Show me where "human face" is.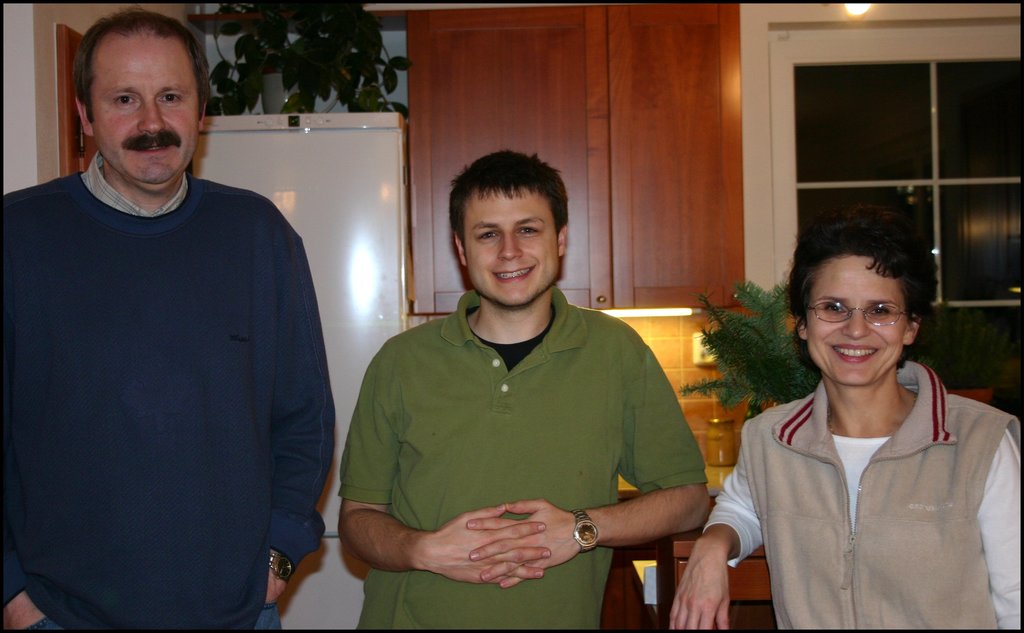
"human face" is at bbox(804, 257, 908, 383).
